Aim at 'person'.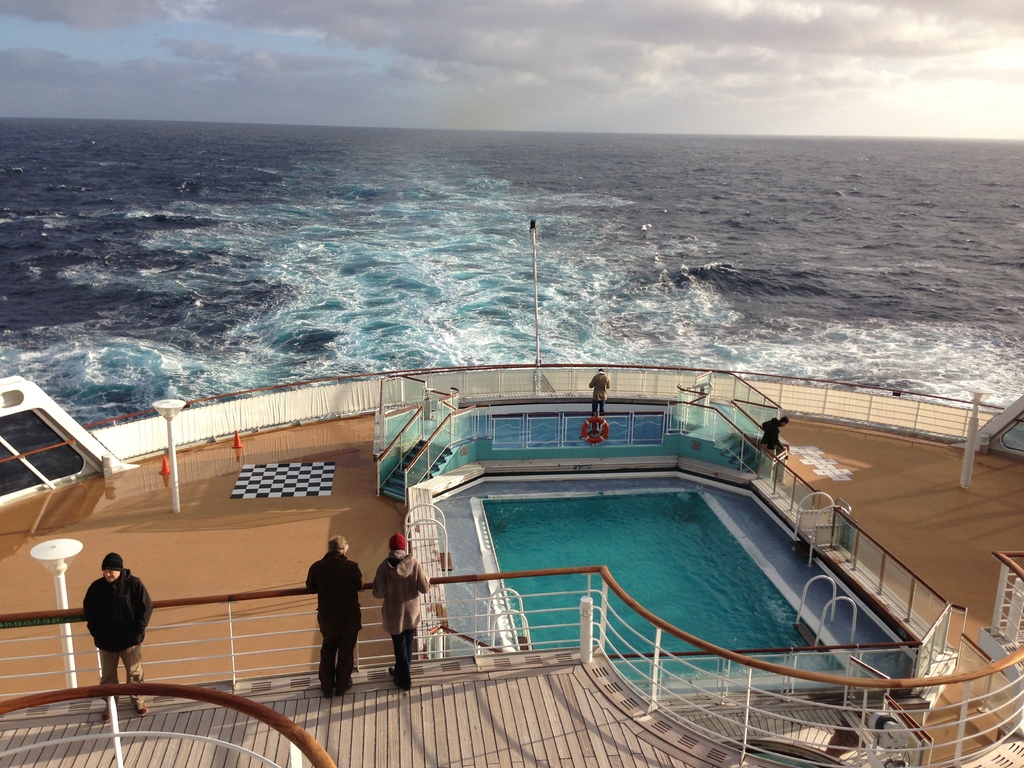
Aimed at 305 536 364 695.
